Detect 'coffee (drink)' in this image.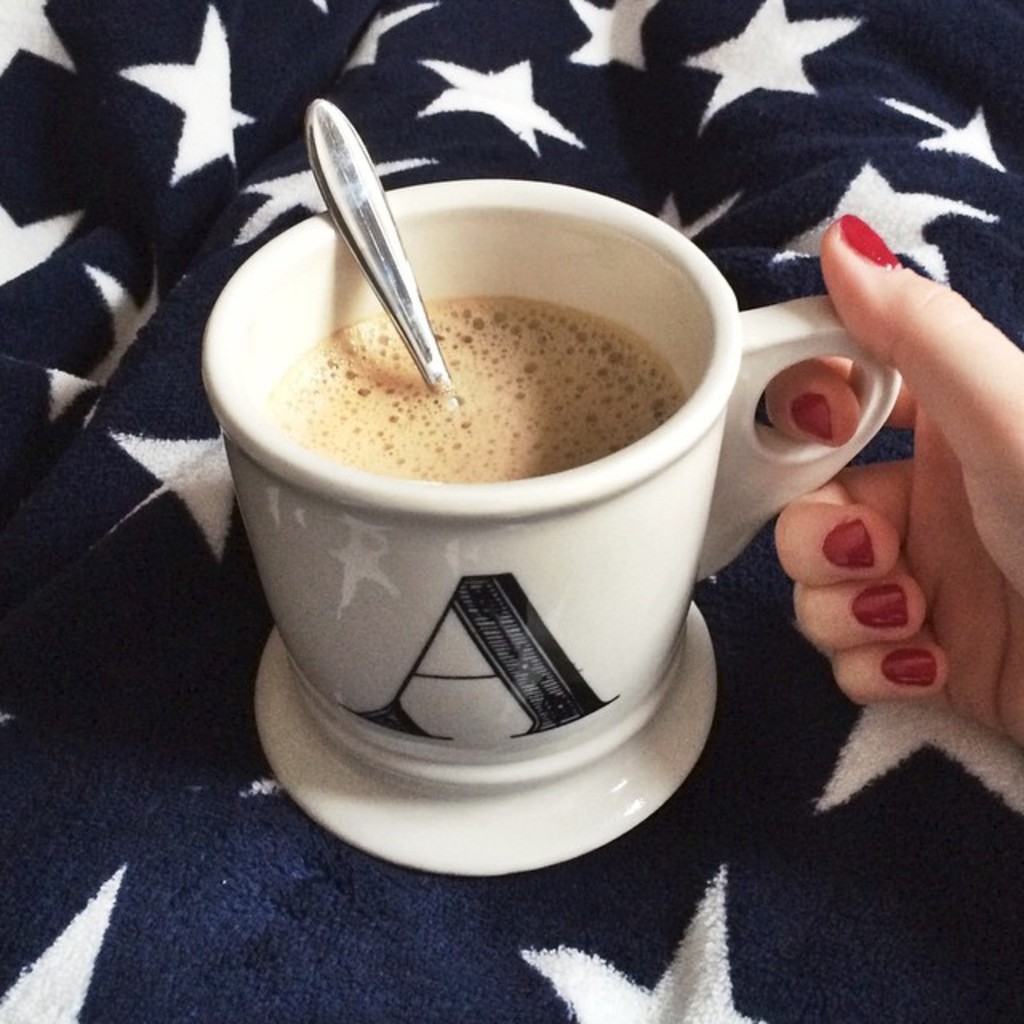
Detection: select_region(206, 147, 803, 816).
